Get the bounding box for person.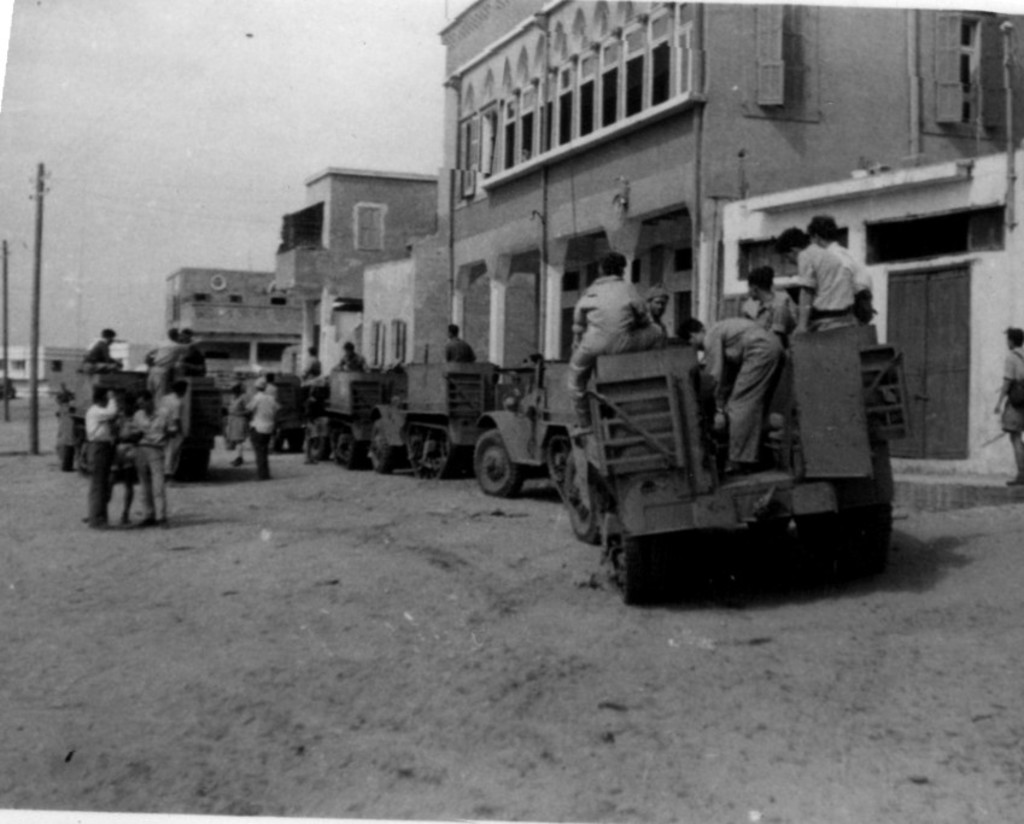
{"left": 109, "top": 395, "right": 147, "bottom": 533}.
